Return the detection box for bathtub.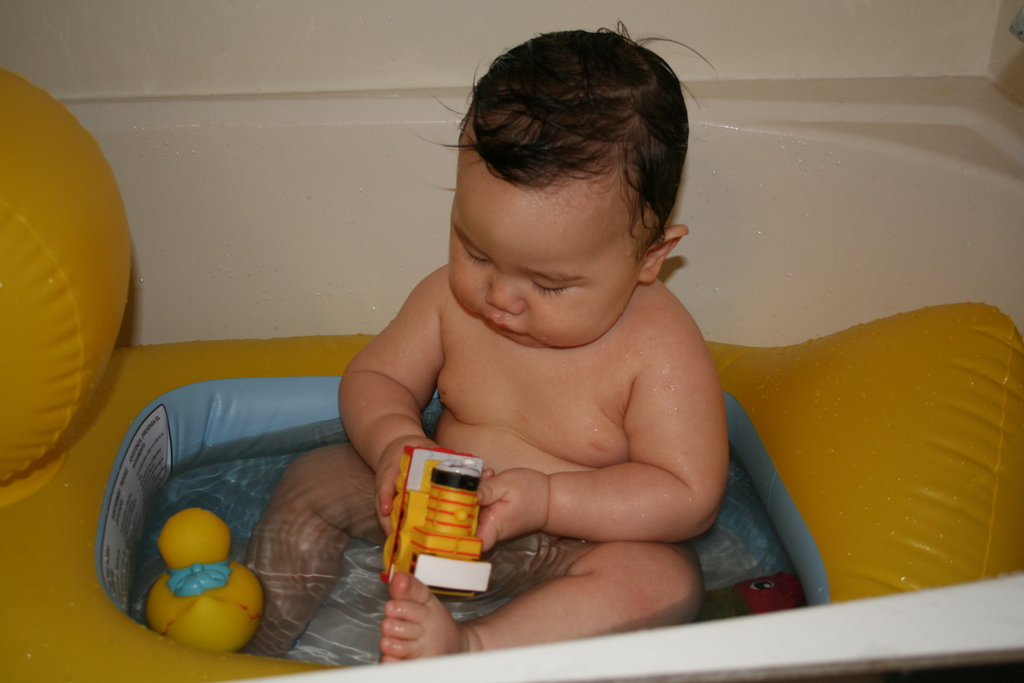
bbox=[0, 75, 1023, 682].
